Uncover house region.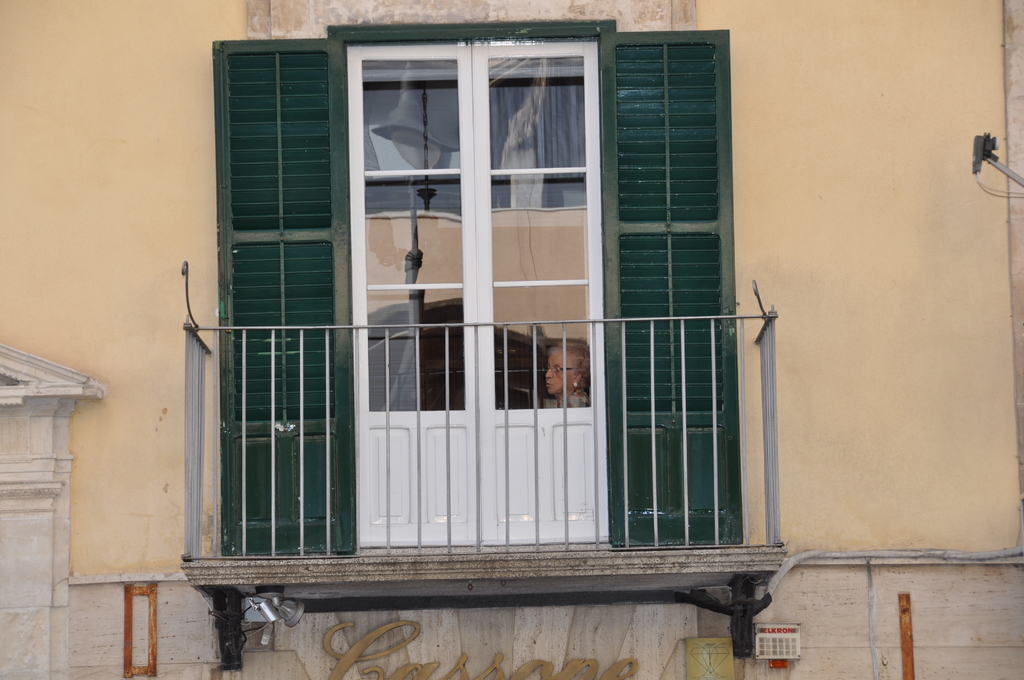
Uncovered: bbox(0, 0, 1023, 679).
